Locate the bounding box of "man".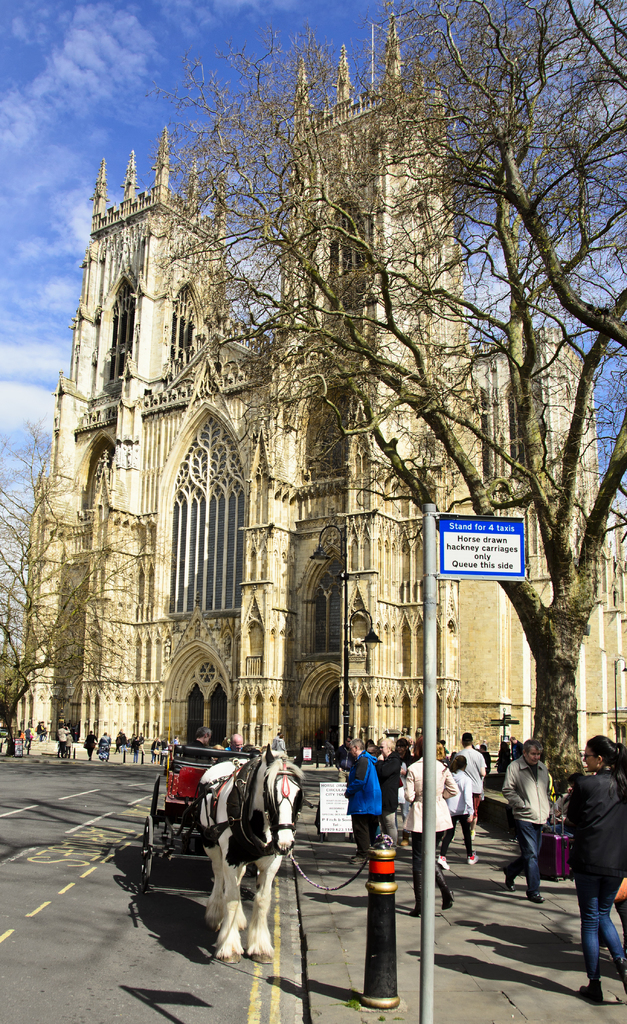
Bounding box: [501, 736, 551, 902].
